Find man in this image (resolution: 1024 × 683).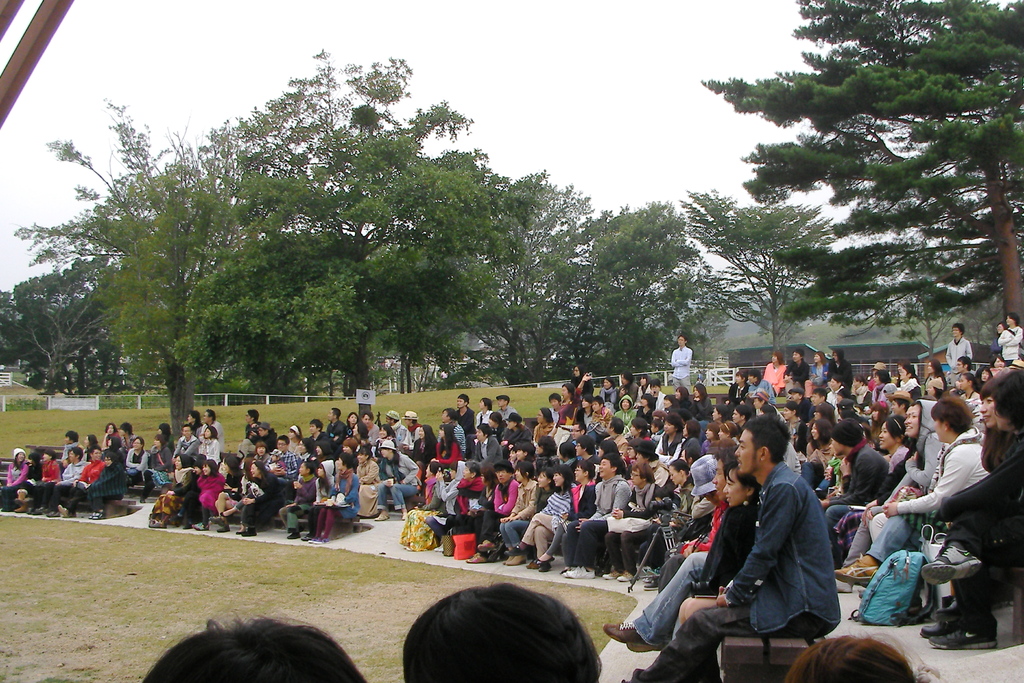
Rect(744, 368, 776, 399).
